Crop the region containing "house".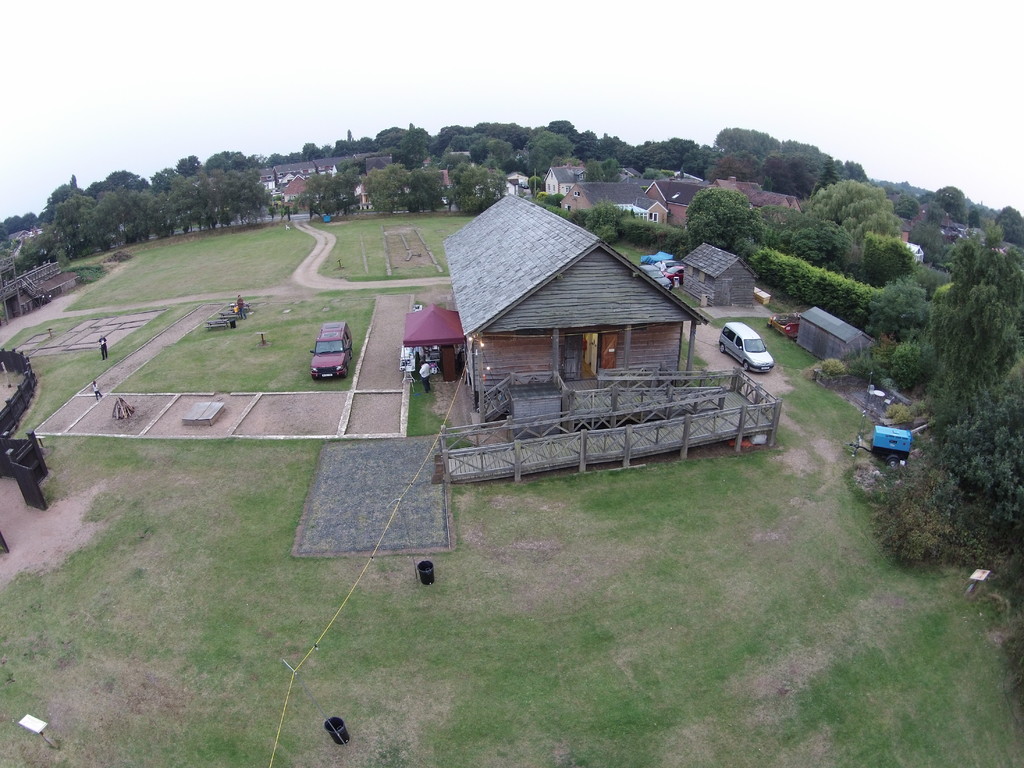
Crop region: {"x1": 788, "y1": 305, "x2": 870, "y2": 371}.
